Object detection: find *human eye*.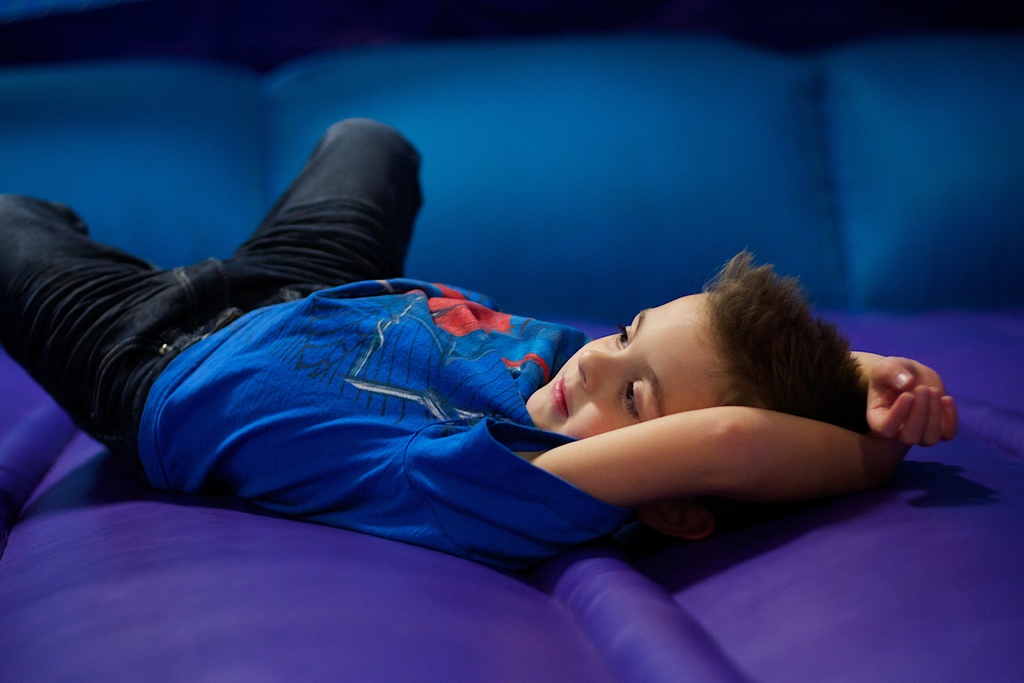
{"left": 616, "top": 374, "right": 646, "bottom": 423}.
